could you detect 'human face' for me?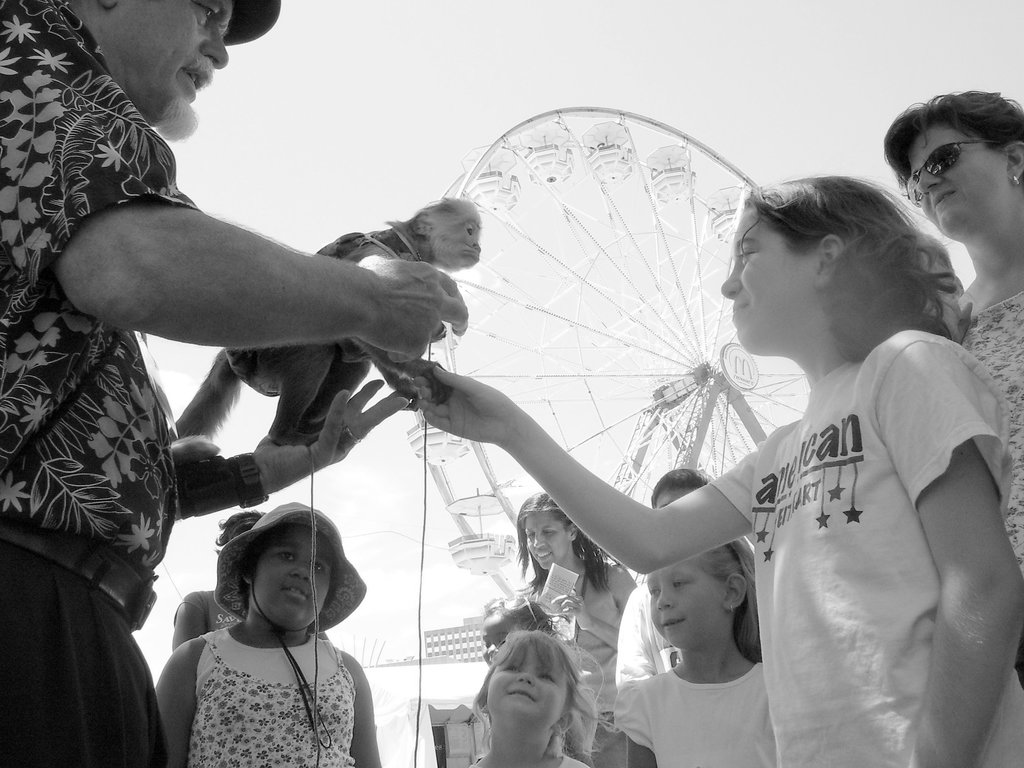
Detection result: 909:111:1009:236.
